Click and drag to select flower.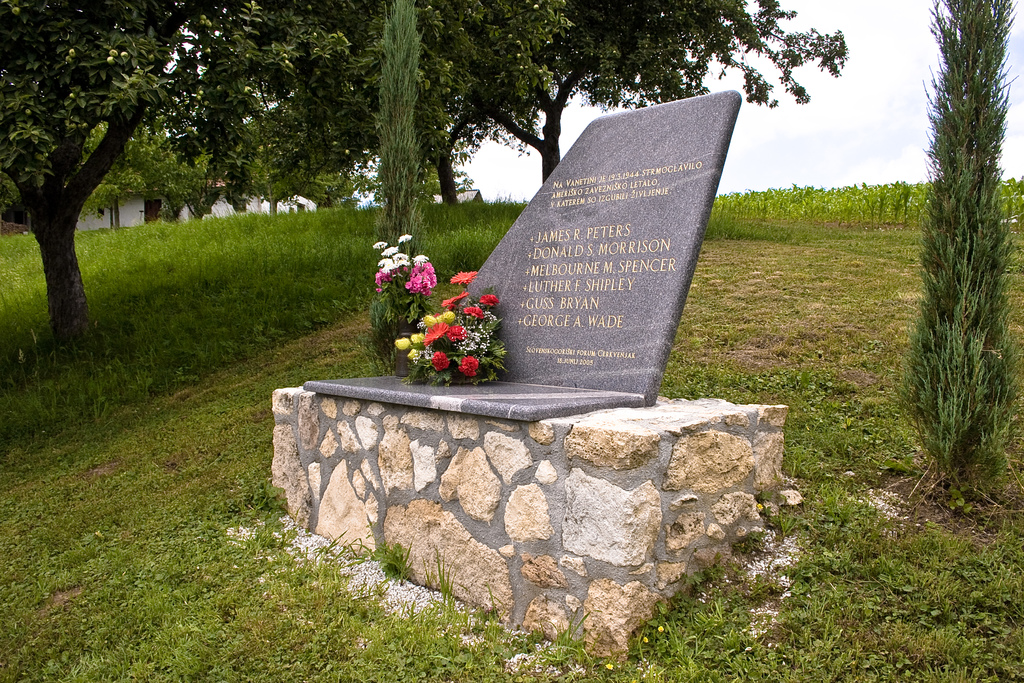
Selection: bbox(448, 323, 465, 342).
